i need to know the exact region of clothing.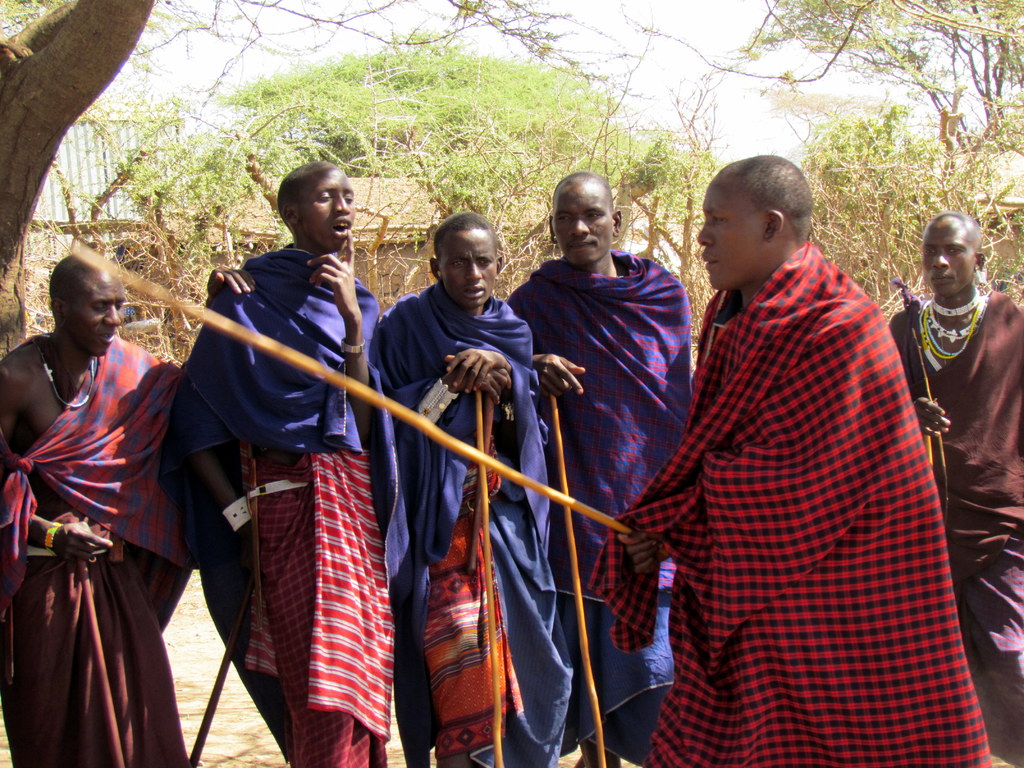
Region: rect(504, 249, 697, 765).
